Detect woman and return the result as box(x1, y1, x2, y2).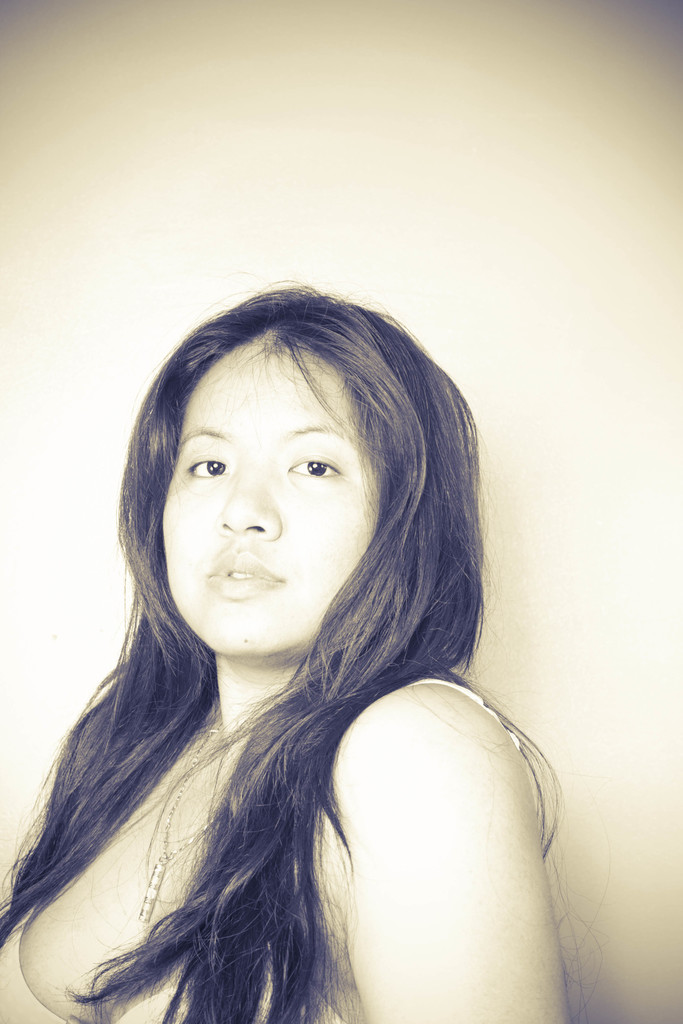
box(13, 227, 613, 1011).
